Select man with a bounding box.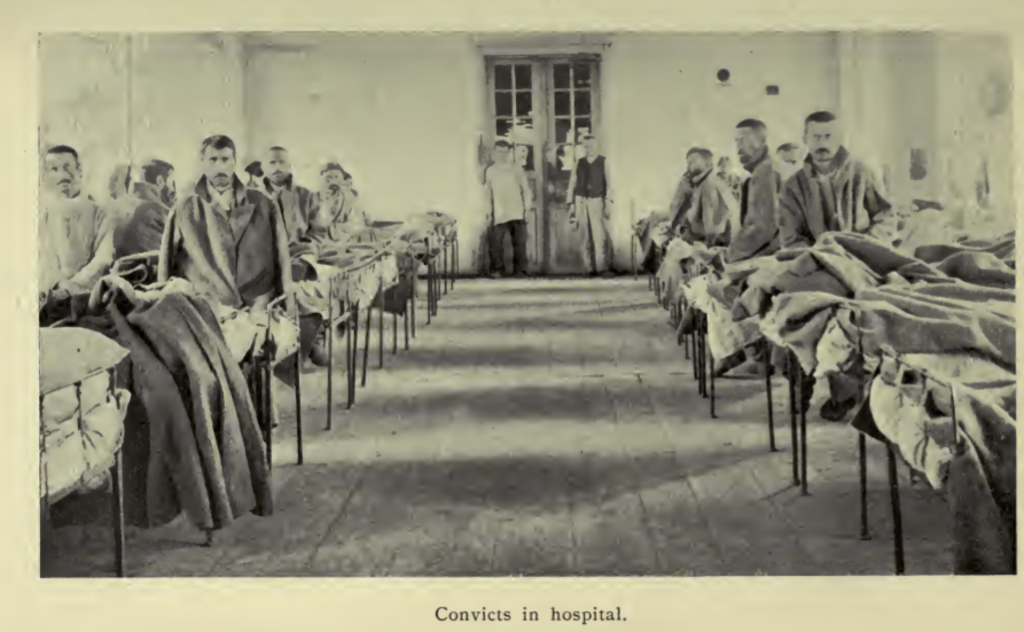
box(568, 141, 615, 274).
